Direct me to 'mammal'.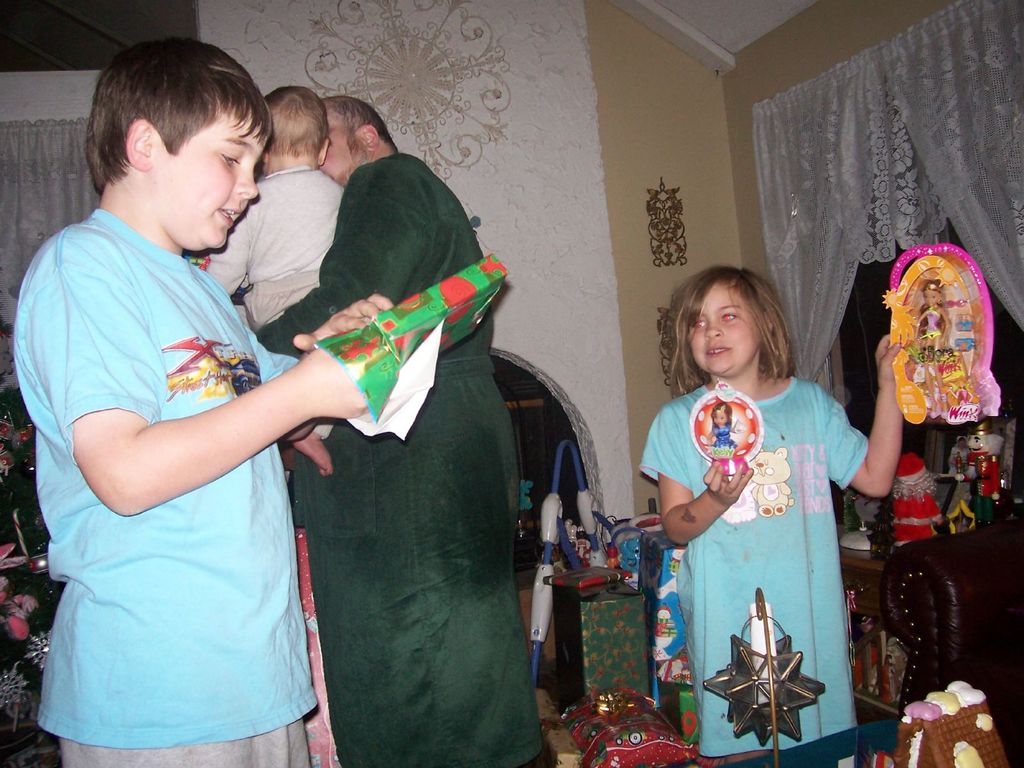
Direction: <bbox>202, 82, 347, 326</bbox>.
